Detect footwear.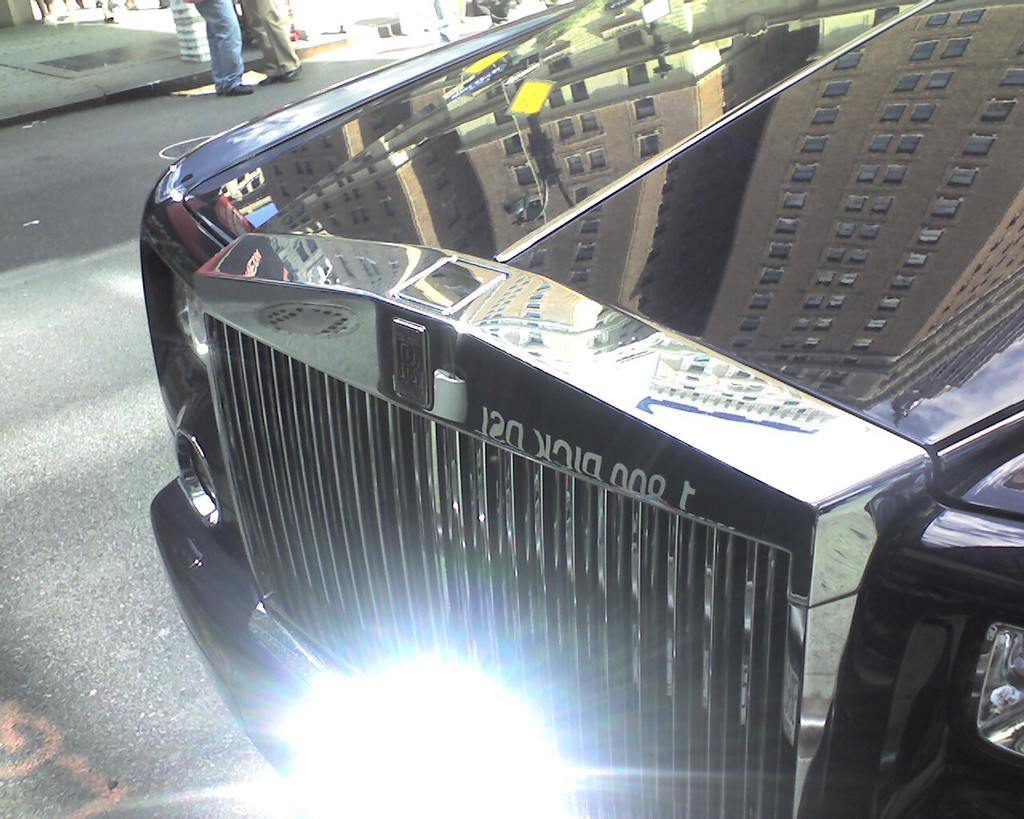
Detected at [x1=257, y1=78, x2=274, y2=87].
